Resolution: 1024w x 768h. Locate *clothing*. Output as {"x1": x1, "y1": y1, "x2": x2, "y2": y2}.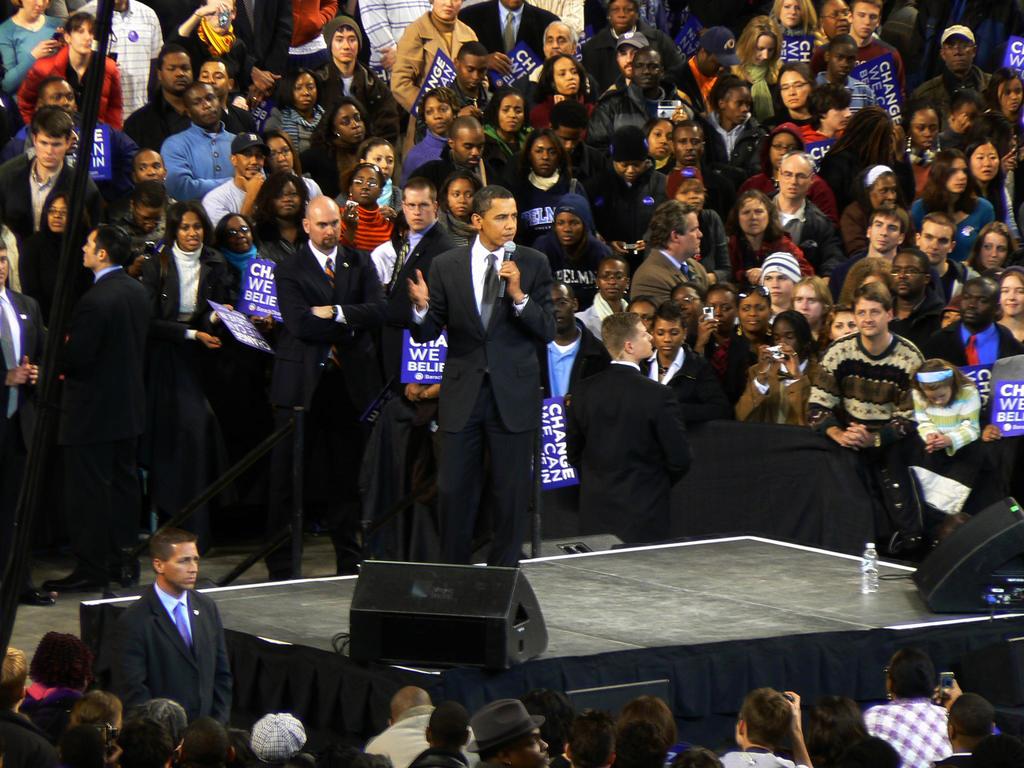
{"x1": 0, "y1": 5, "x2": 65, "y2": 84}.
